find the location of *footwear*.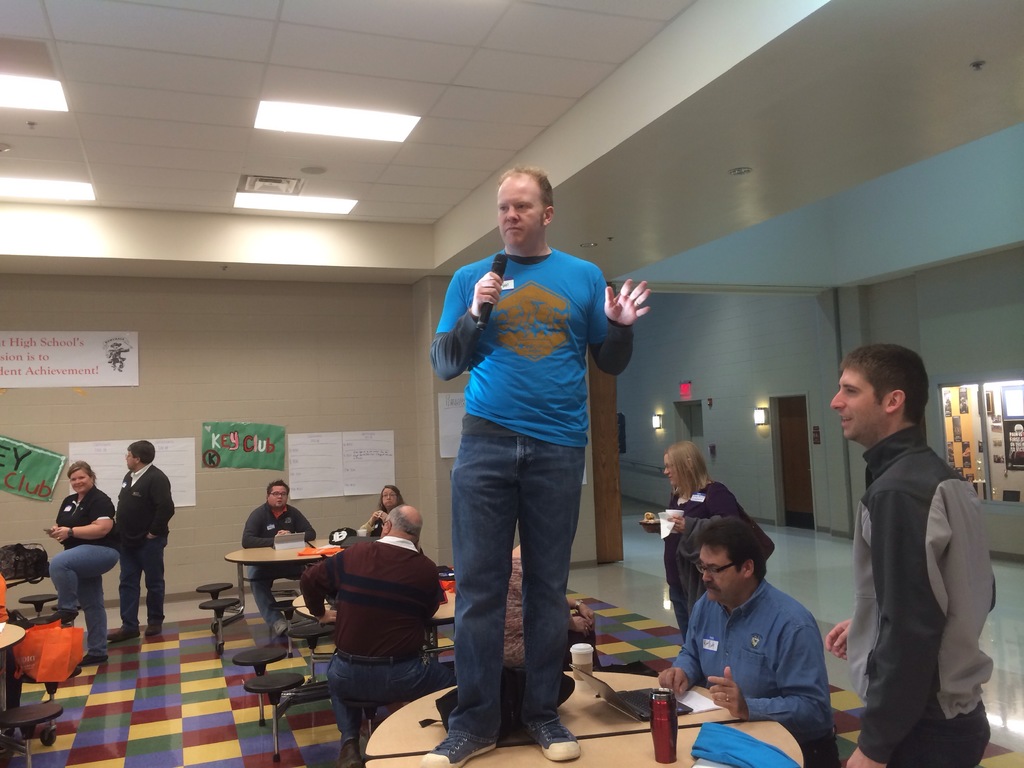
Location: crop(144, 625, 166, 634).
